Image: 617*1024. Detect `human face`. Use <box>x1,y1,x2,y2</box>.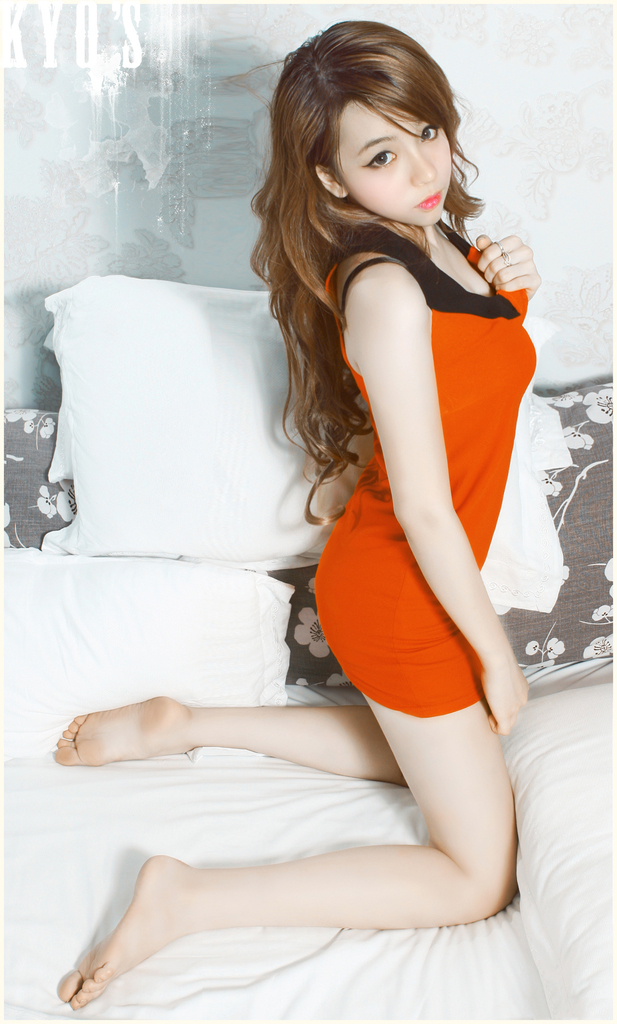
<box>350,97,450,225</box>.
